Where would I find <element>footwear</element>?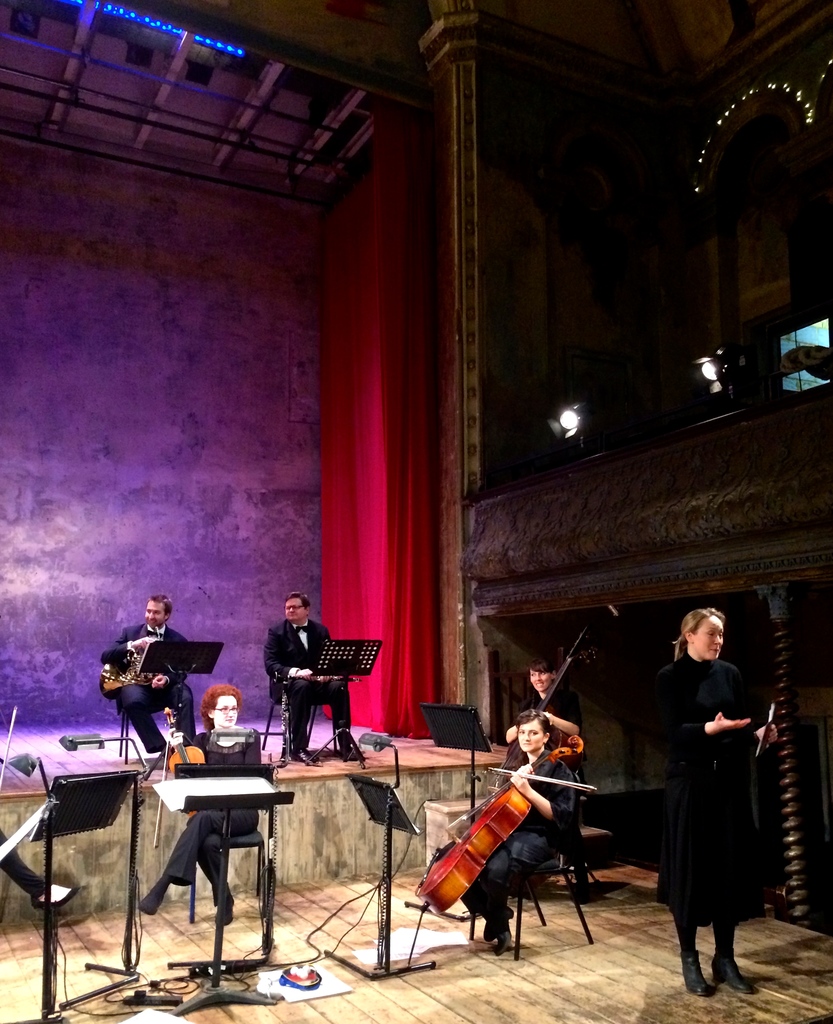
At box=[216, 905, 234, 925].
